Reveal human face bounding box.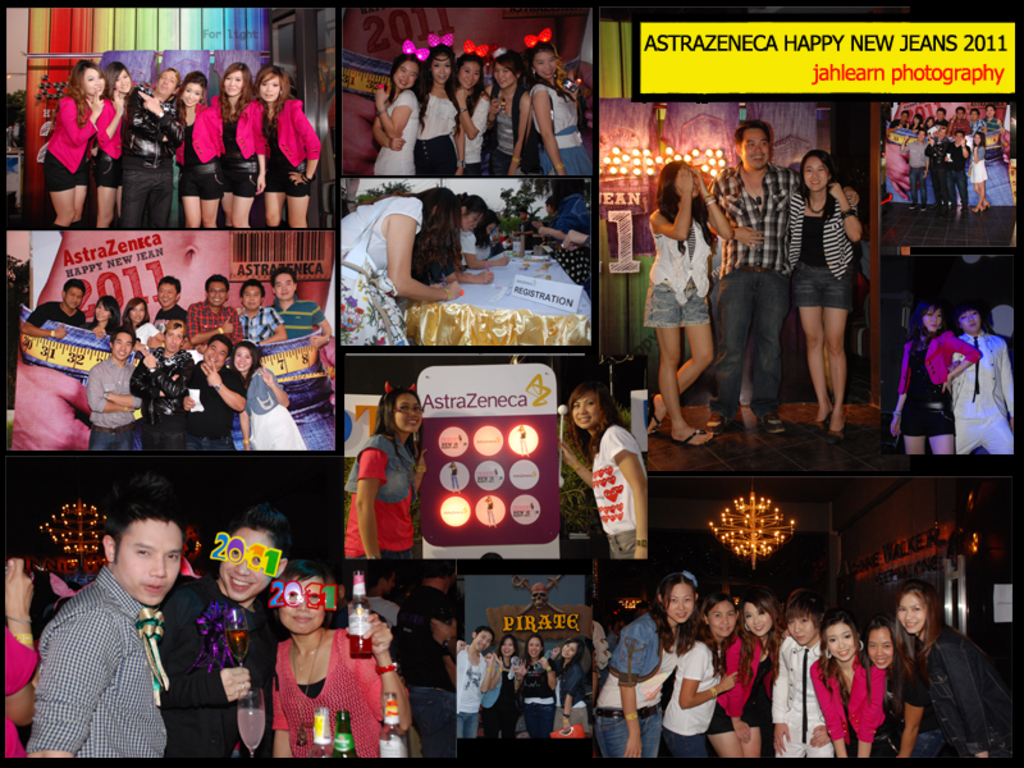
Revealed: {"left": 559, "top": 640, "right": 577, "bottom": 659}.
